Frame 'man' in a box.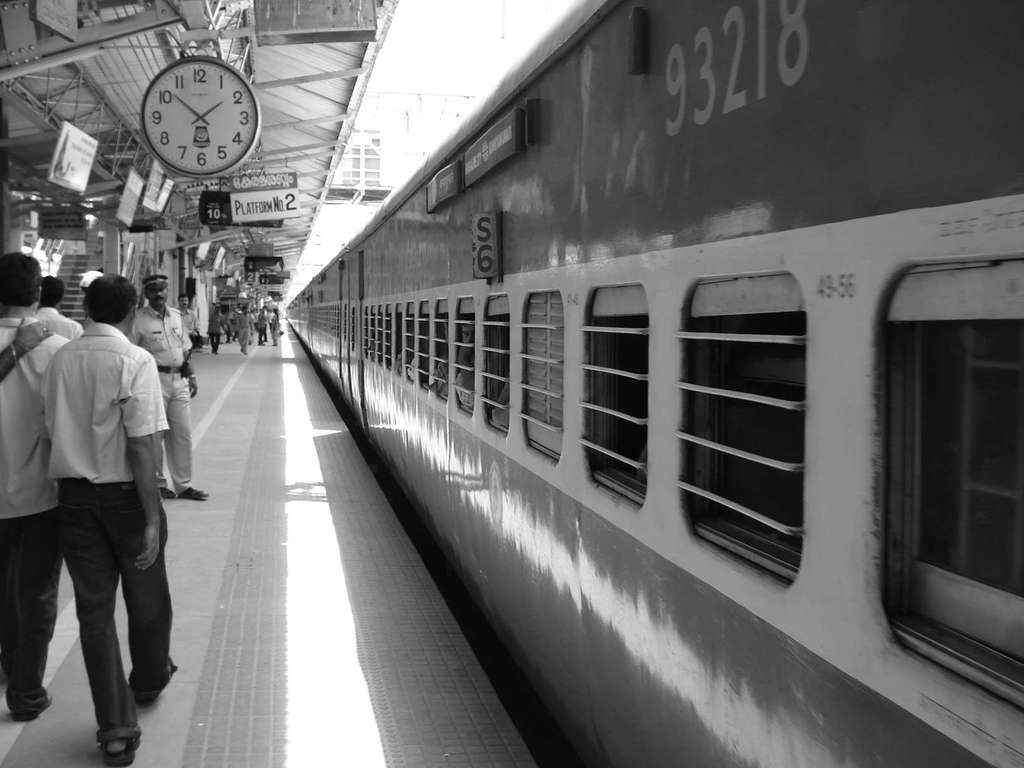
38/270/179/767.
